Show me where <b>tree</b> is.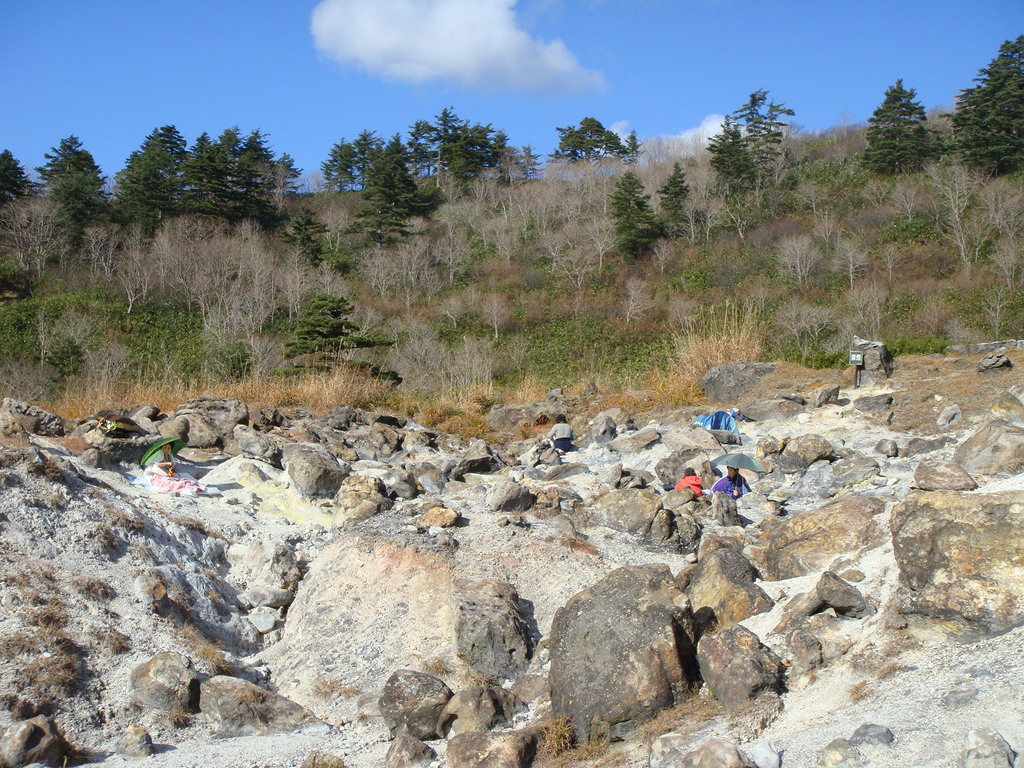
<b>tree</b> is at 129, 316, 253, 385.
